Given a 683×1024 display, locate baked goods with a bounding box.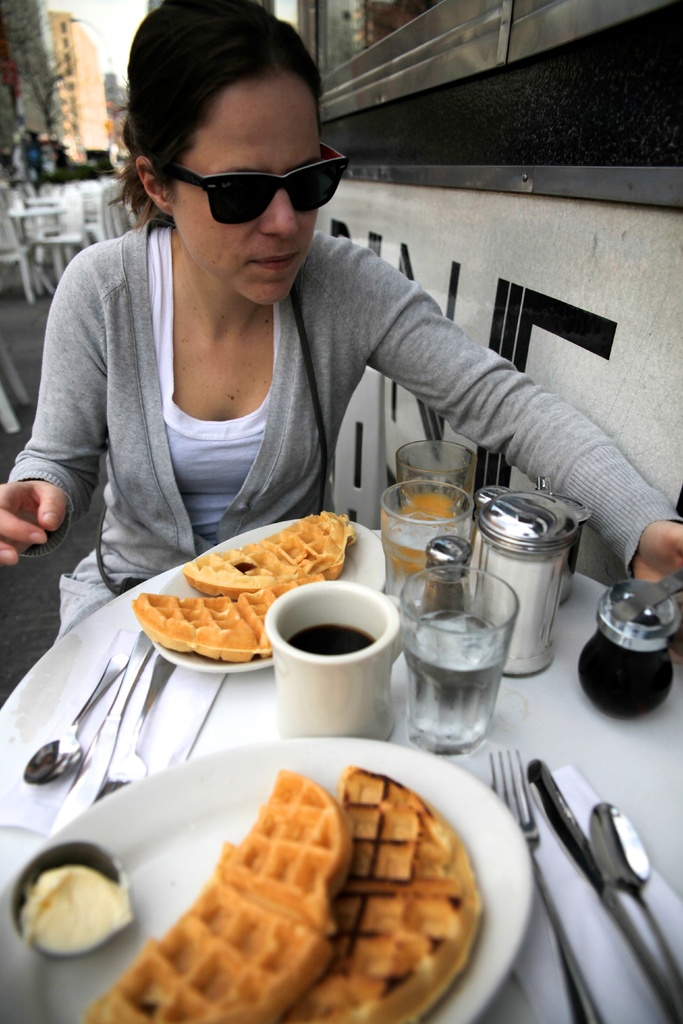
Located: <box>304,762,482,1023</box>.
